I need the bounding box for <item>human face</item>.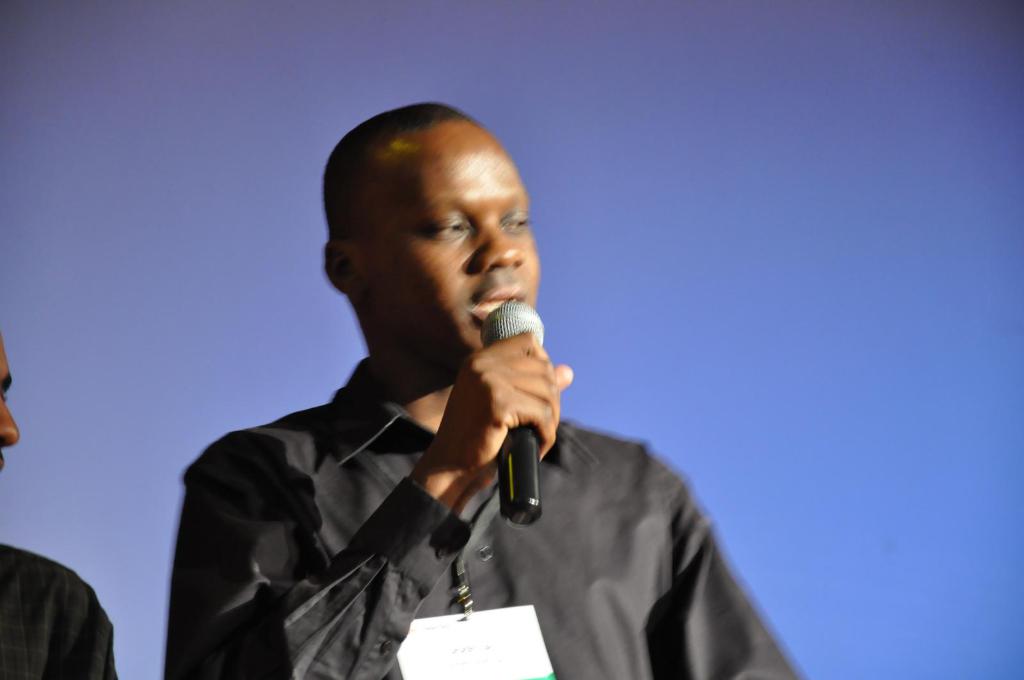
Here it is: [0,340,22,479].
